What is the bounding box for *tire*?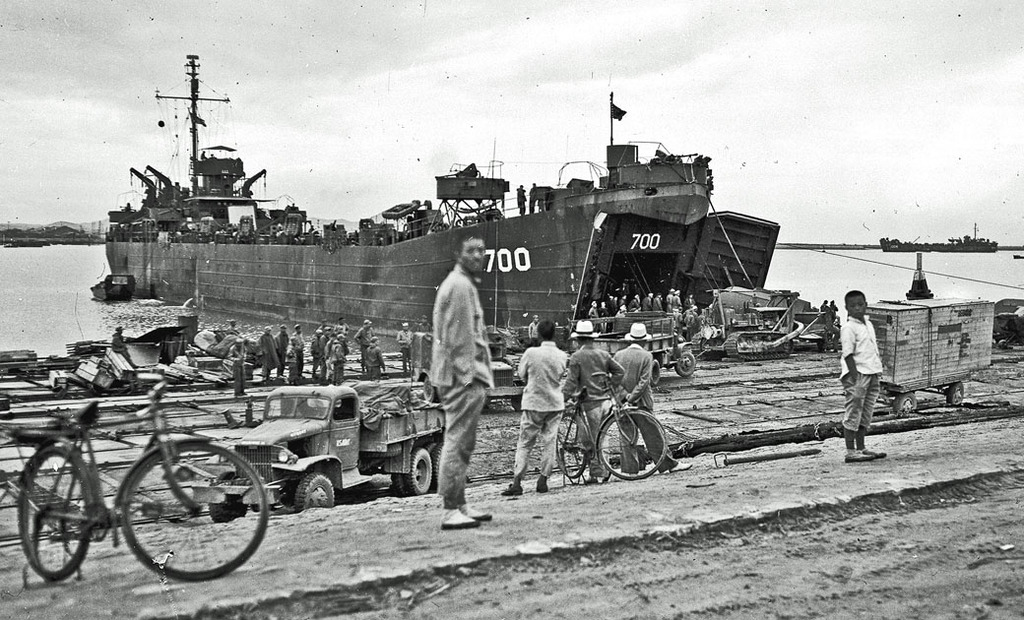
404 447 433 495.
